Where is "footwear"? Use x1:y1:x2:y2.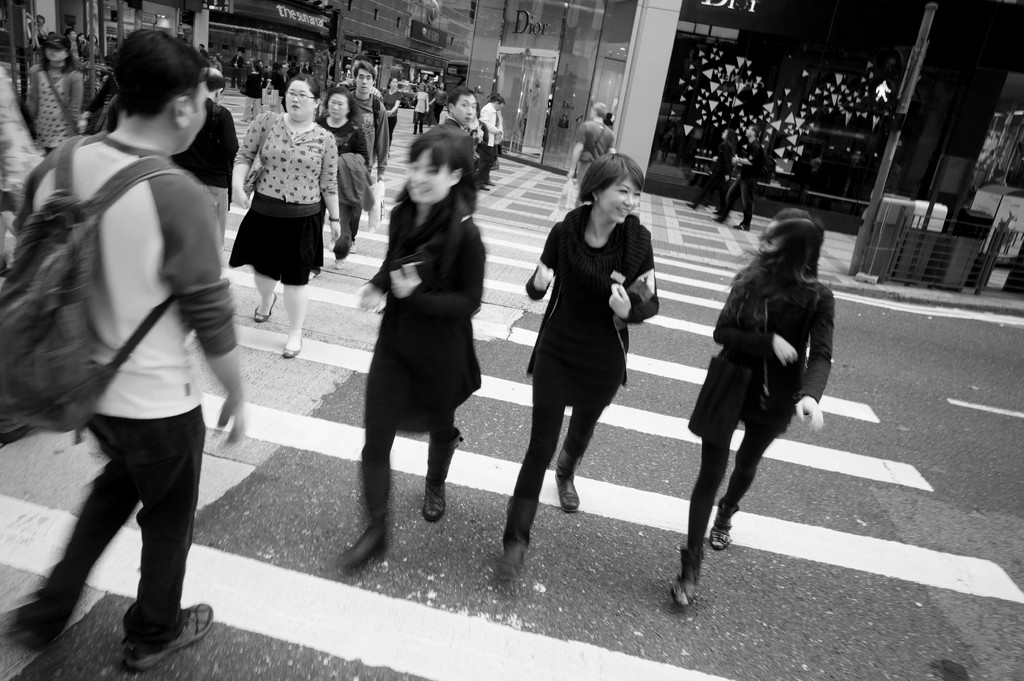
349:239:356:253.
